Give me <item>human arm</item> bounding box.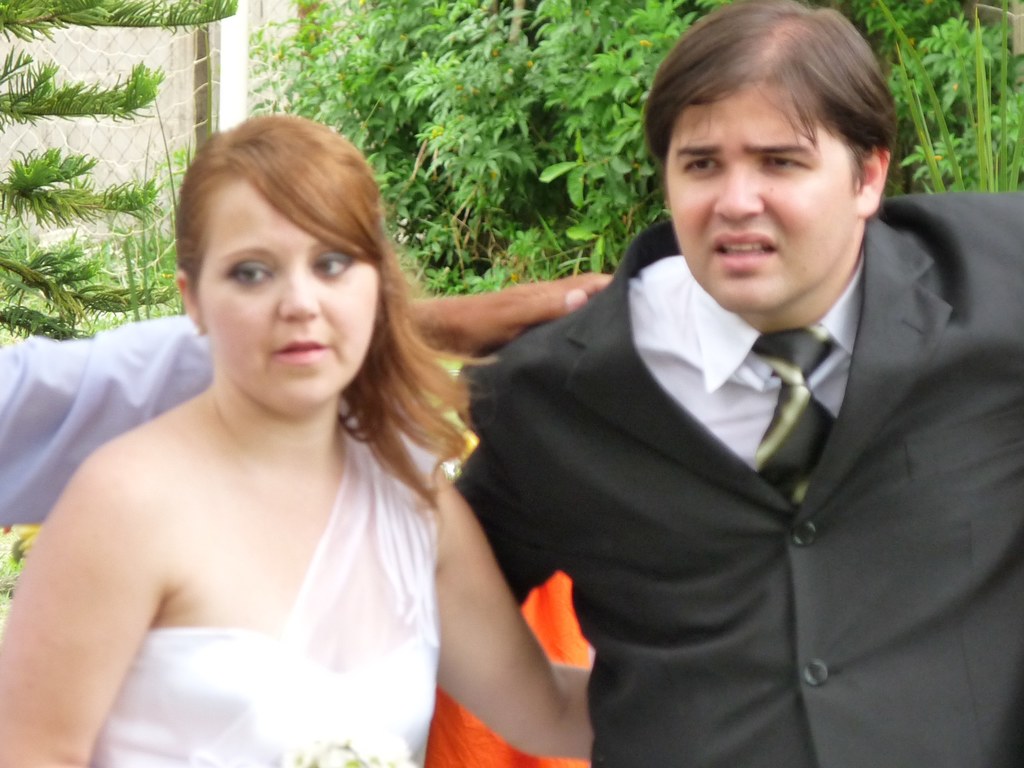
rect(433, 532, 593, 752).
